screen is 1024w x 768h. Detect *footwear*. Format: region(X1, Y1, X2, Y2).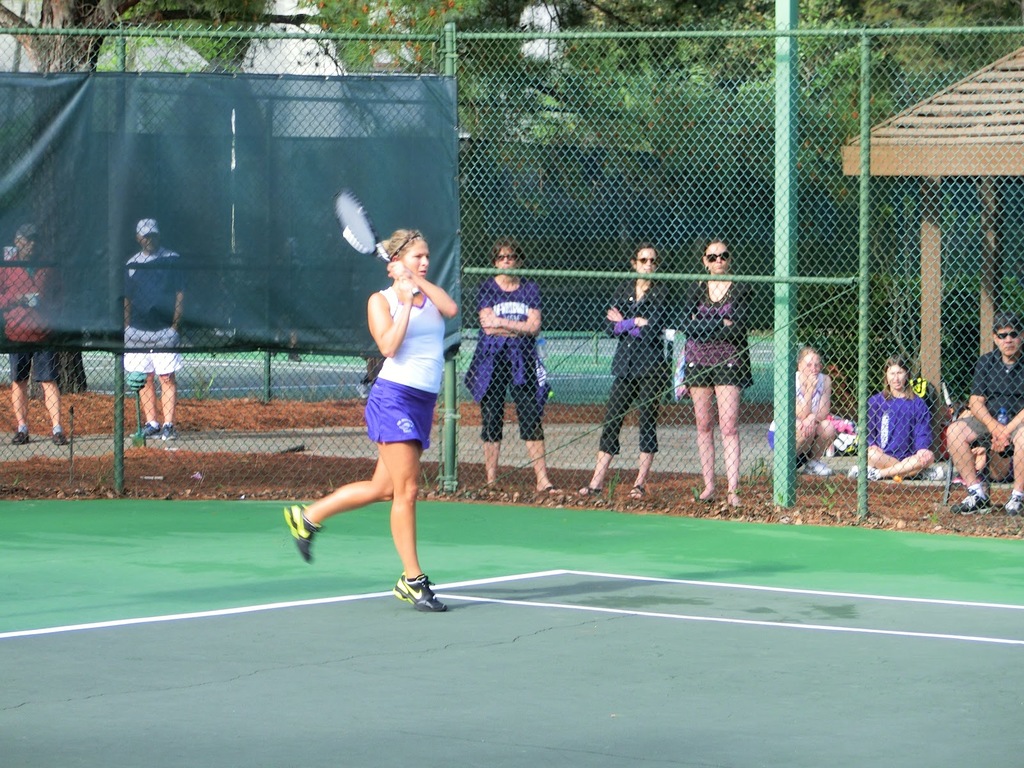
region(378, 567, 454, 630).
